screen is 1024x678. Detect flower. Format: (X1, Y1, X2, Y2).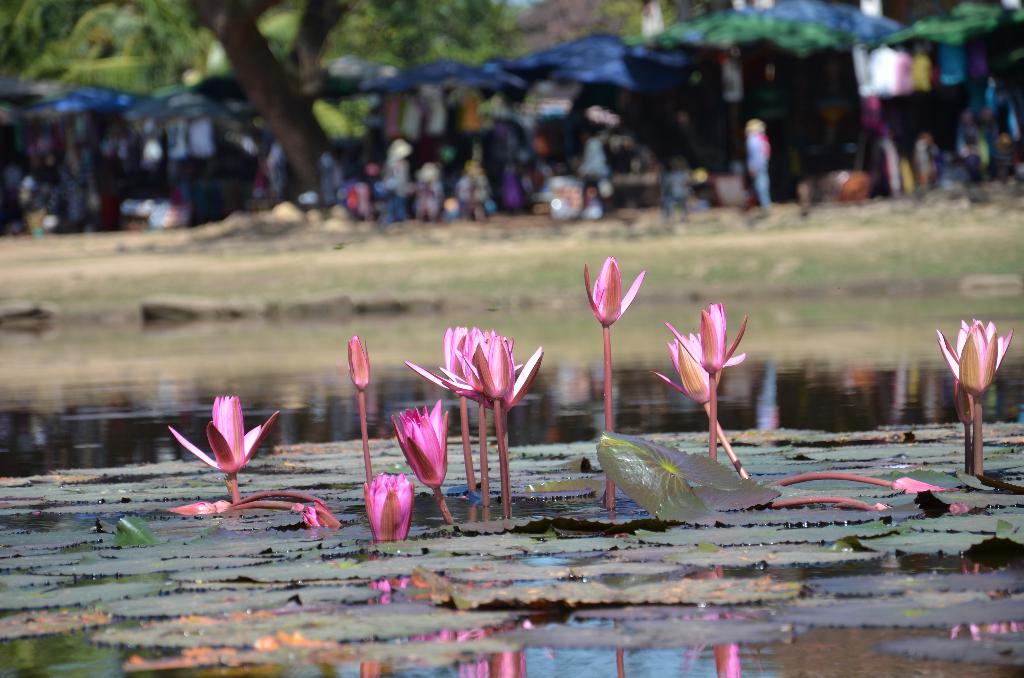
(169, 496, 229, 517).
